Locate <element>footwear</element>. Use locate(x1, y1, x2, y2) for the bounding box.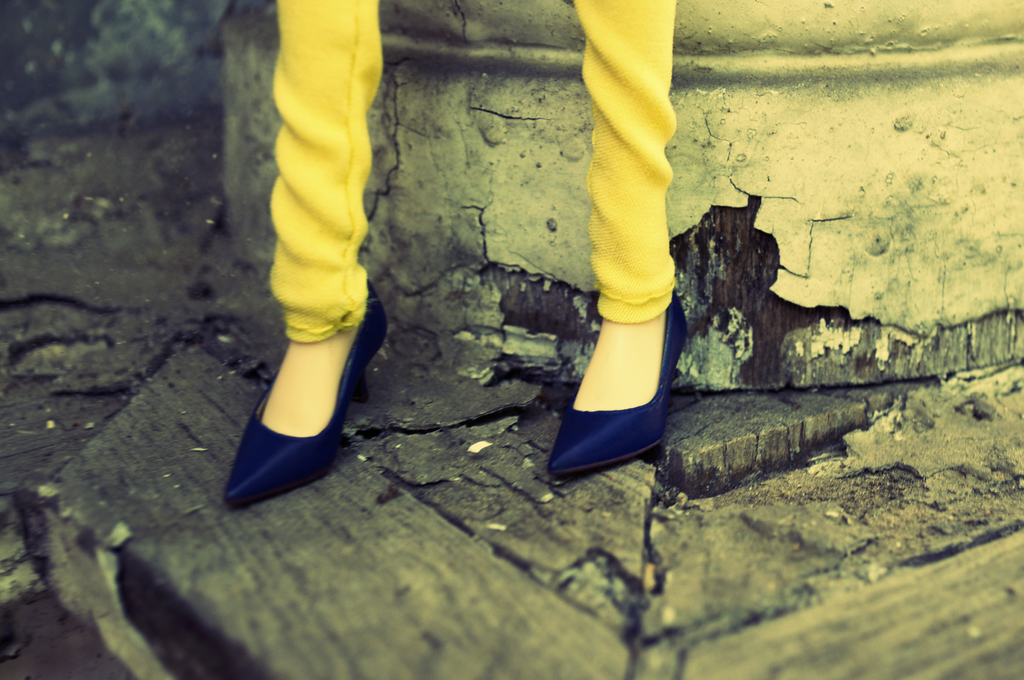
locate(227, 286, 381, 512).
